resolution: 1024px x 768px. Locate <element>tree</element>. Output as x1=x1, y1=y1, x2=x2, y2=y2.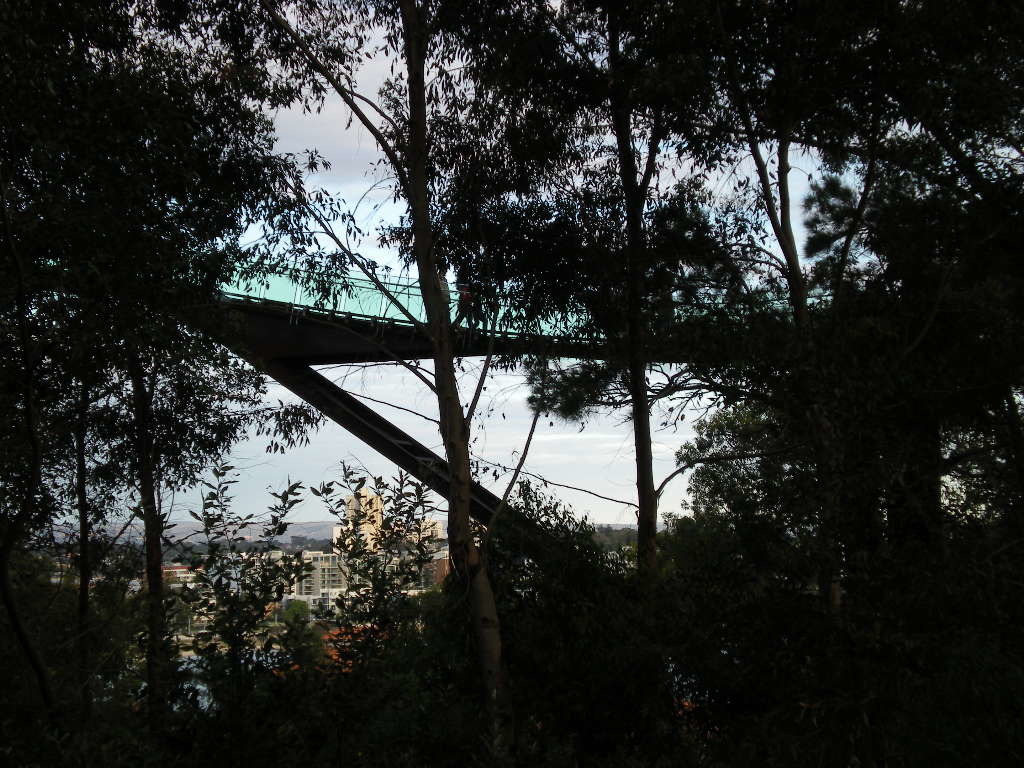
x1=620, y1=0, x2=966, y2=765.
